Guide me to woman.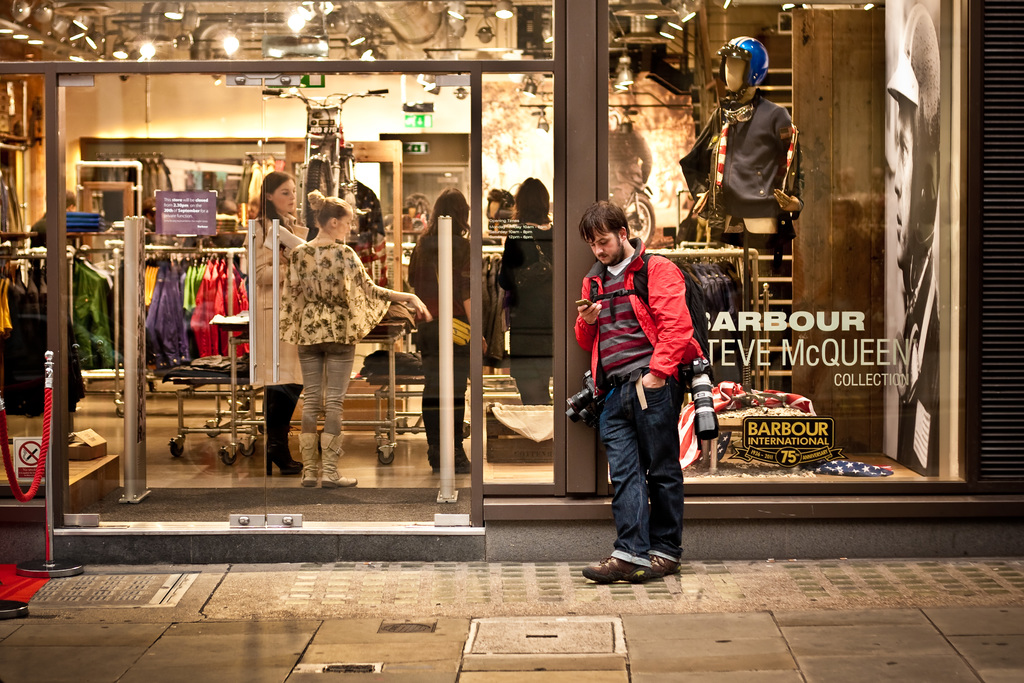
Guidance: region(273, 181, 434, 494).
